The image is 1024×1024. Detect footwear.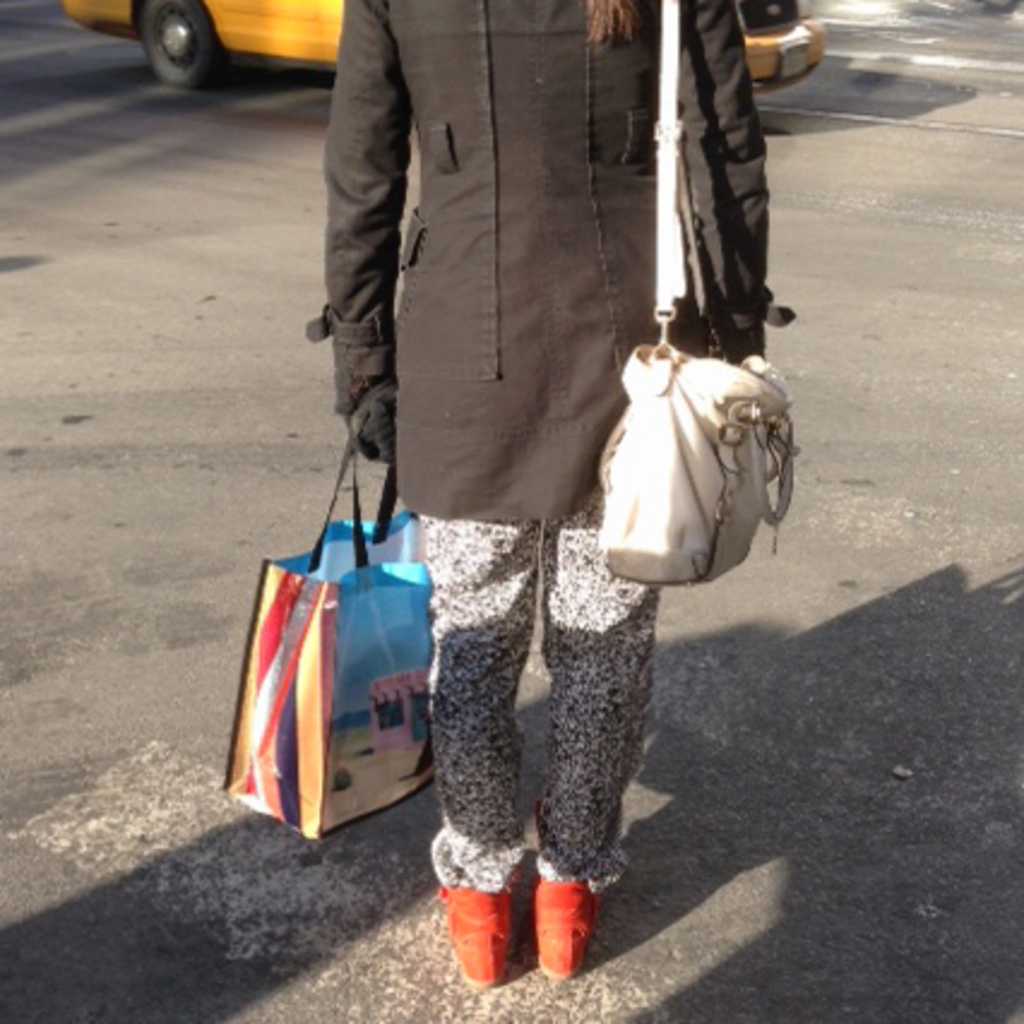
Detection: {"left": 531, "top": 873, "right": 599, "bottom": 978}.
